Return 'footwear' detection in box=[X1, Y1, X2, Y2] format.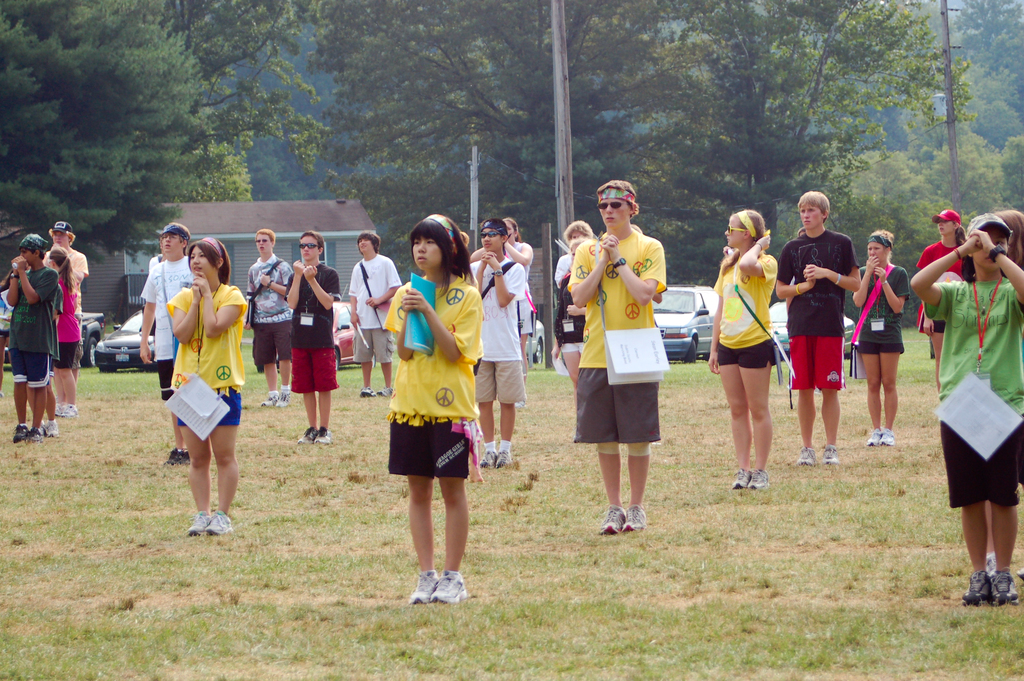
box=[296, 426, 333, 446].
